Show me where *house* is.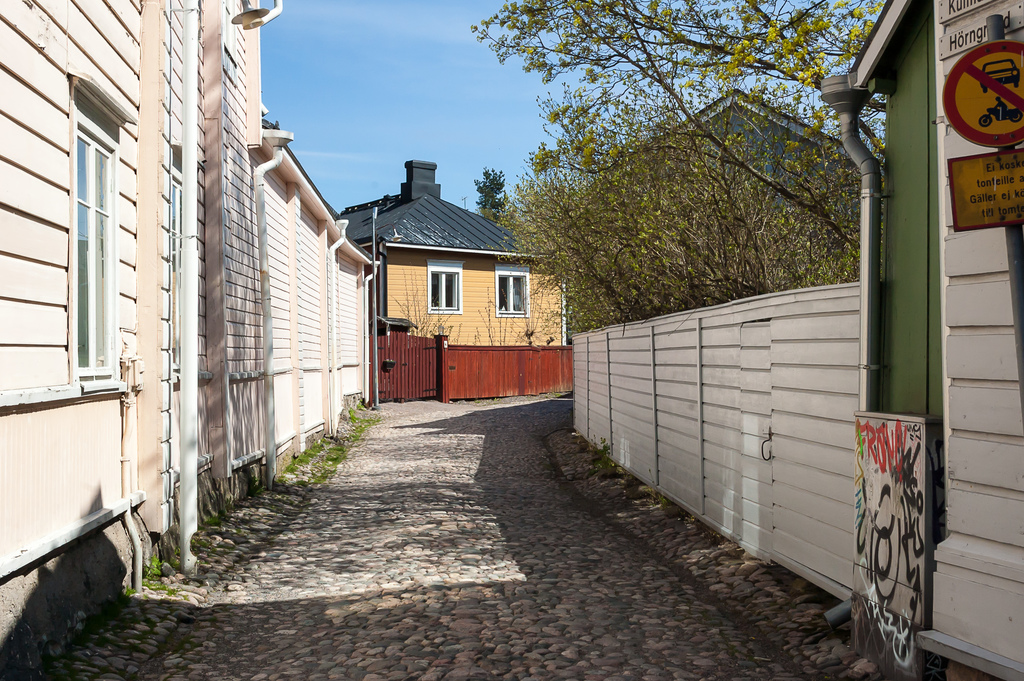
*house* is at 333:151:577:403.
